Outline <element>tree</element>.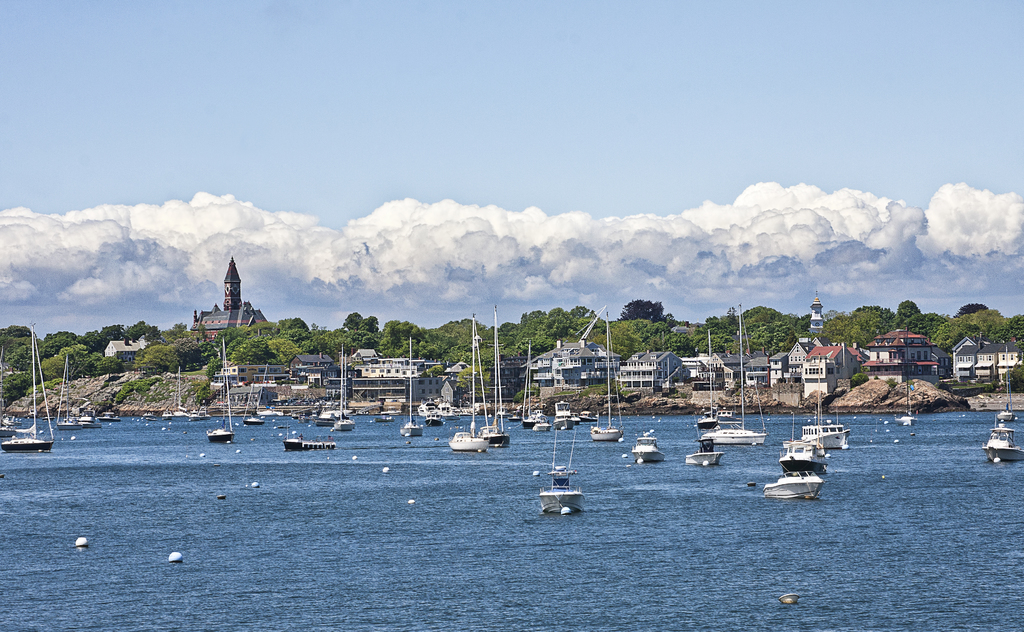
Outline: l=173, t=320, r=190, b=340.
